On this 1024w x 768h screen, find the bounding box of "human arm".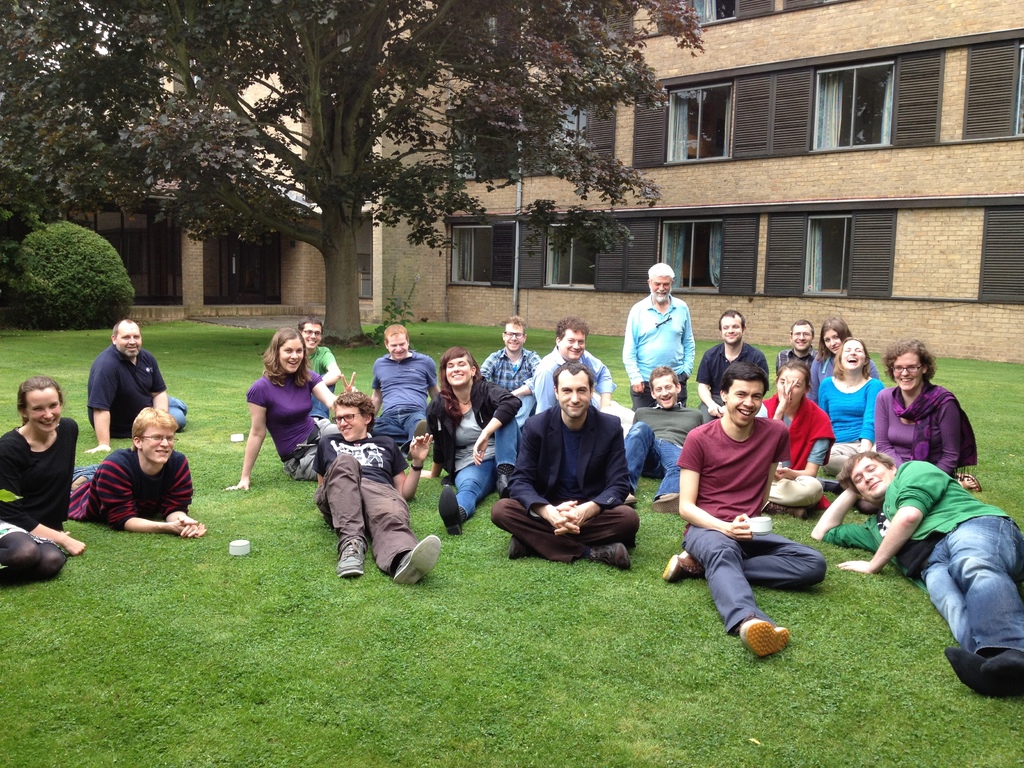
Bounding box: bbox(92, 449, 211, 550).
